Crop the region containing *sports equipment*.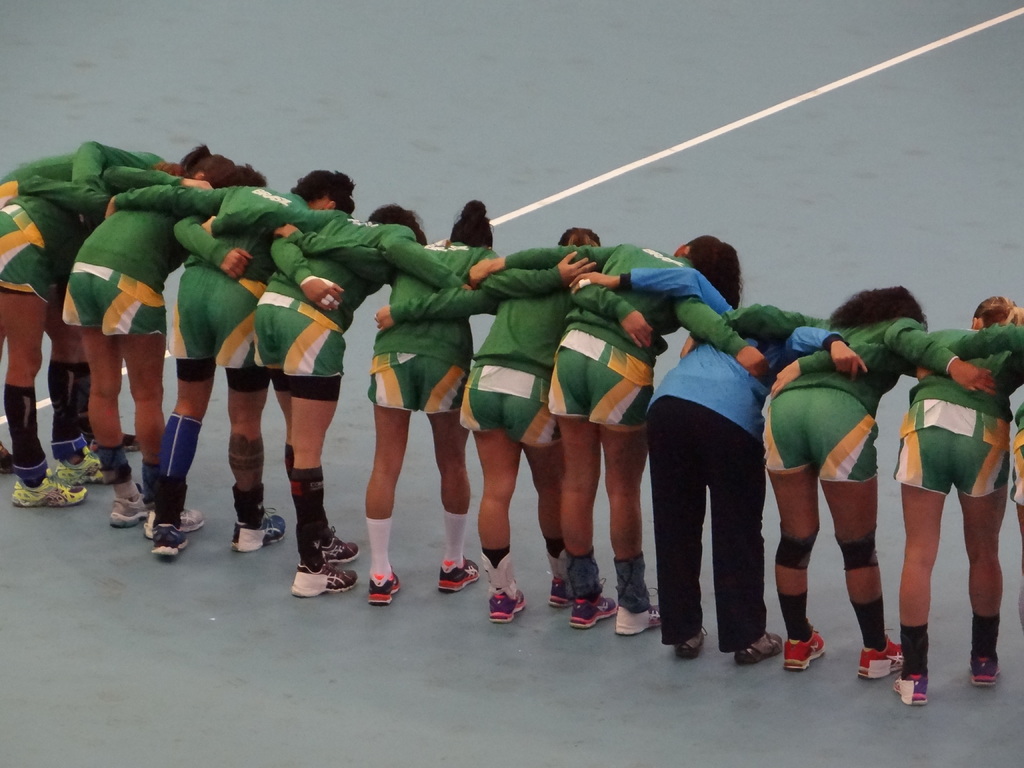
Crop region: (673,627,712,659).
